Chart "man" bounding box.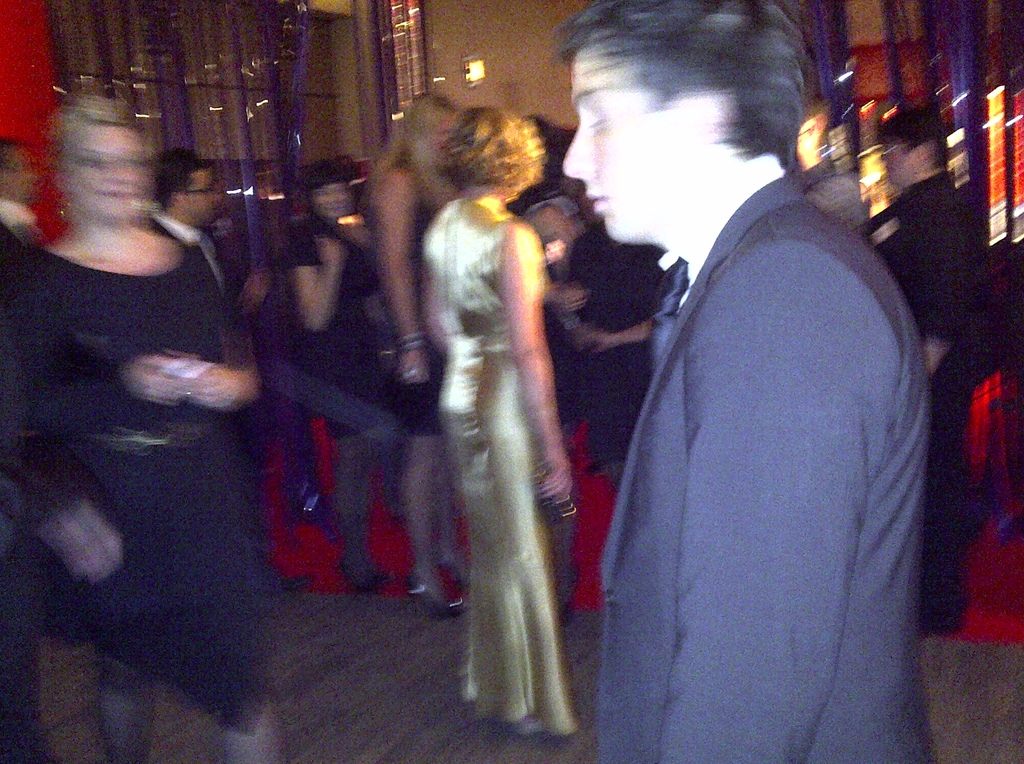
Charted: l=861, t=120, r=1002, b=631.
